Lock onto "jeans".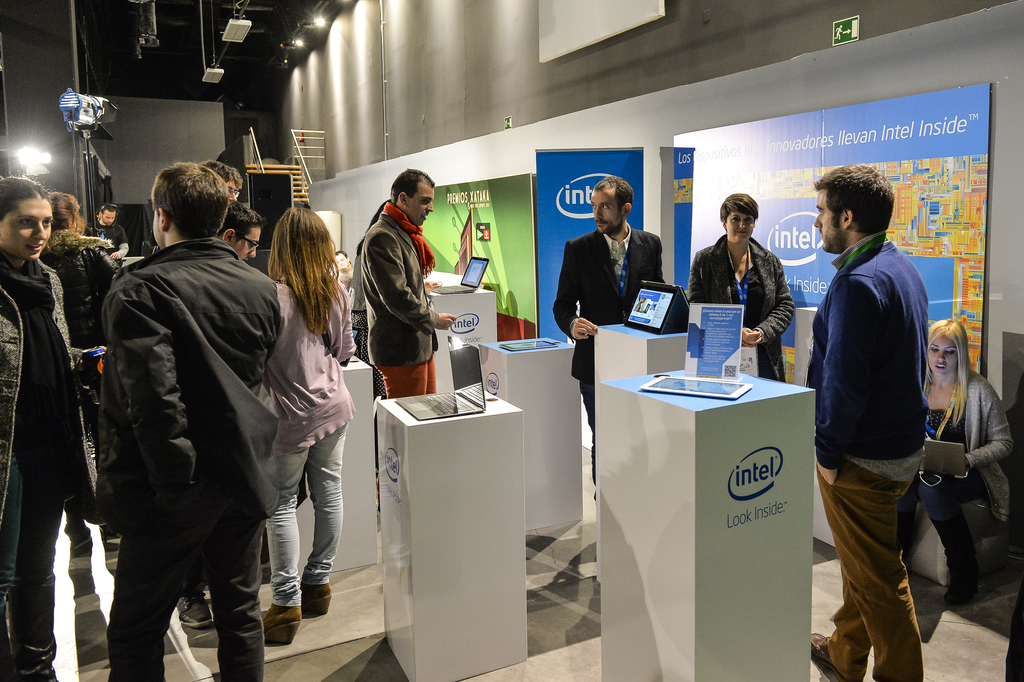
Locked: 244/412/335/641.
